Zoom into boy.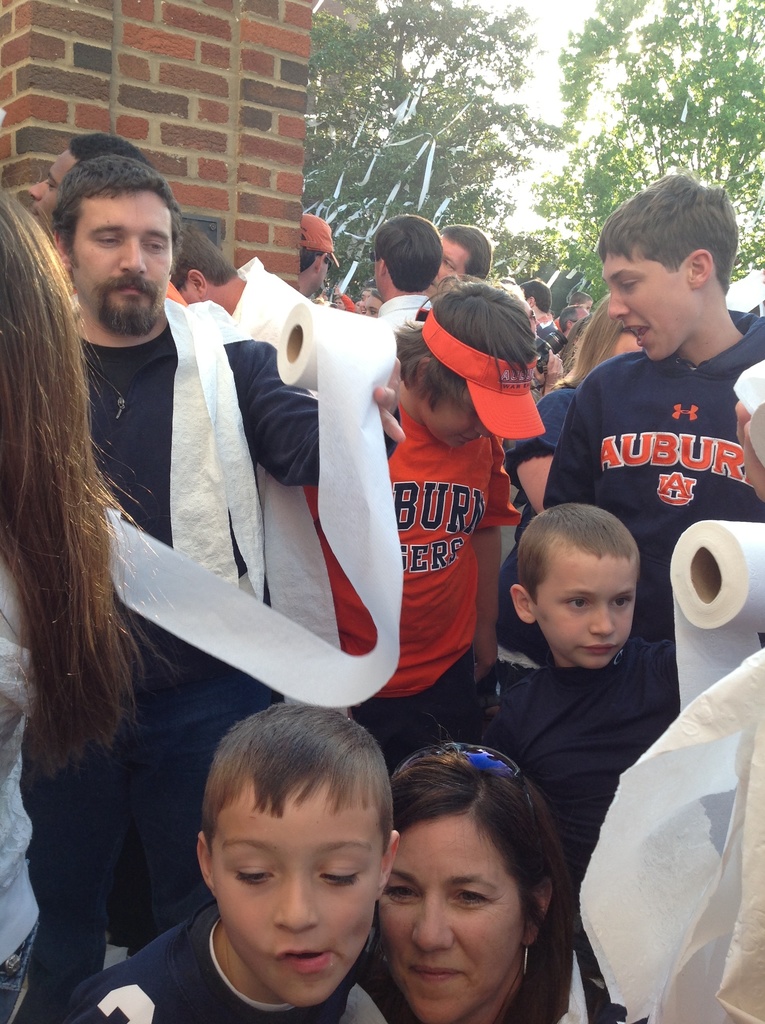
Zoom target: pyautogui.locateOnScreen(532, 175, 764, 628).
